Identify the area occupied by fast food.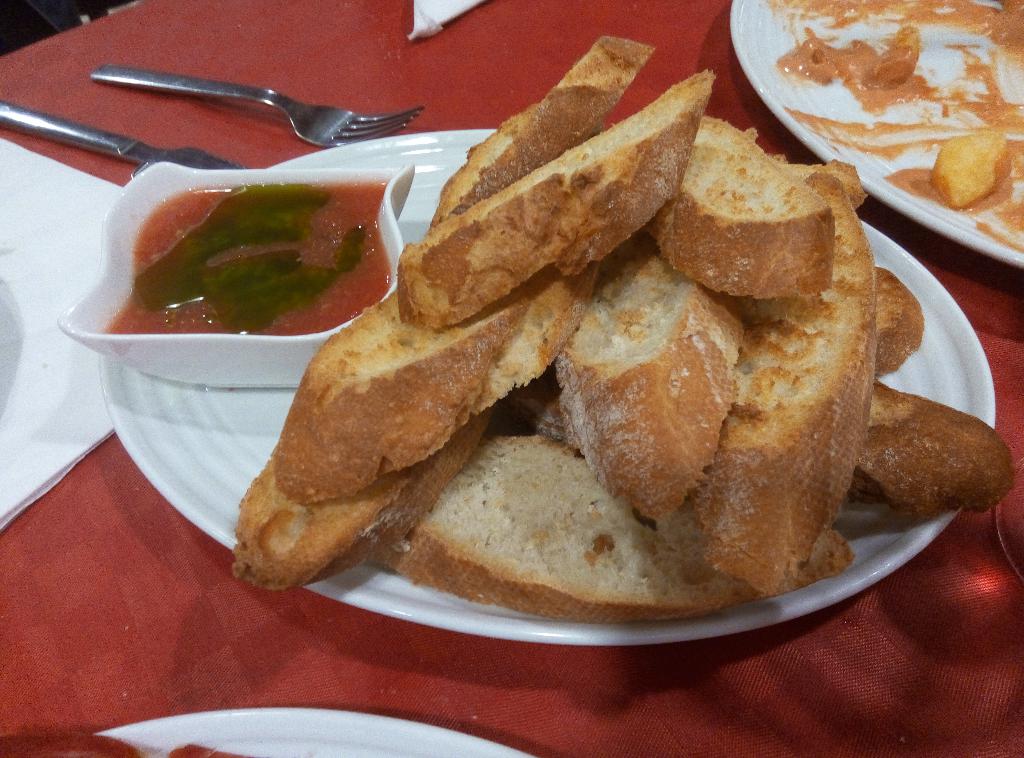
Area: {"left": 547, "top": 257, "right": 748, "bottom": 520}.
